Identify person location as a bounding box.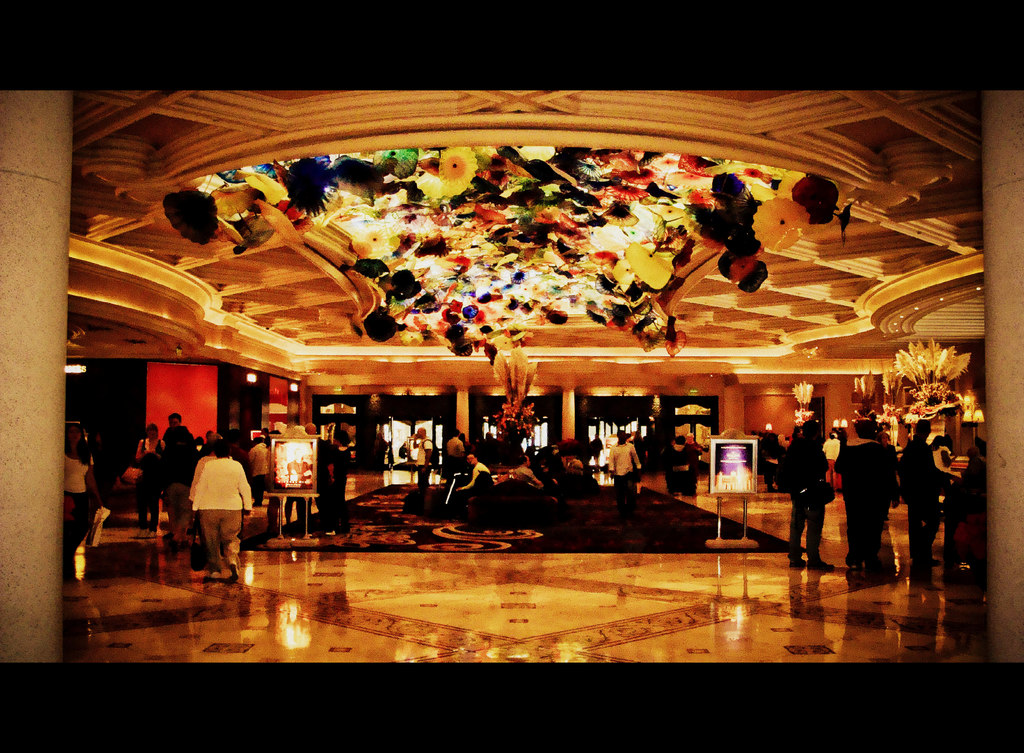
{"left": 959, "top": 436, "right": 984, "bottom": 525}.
